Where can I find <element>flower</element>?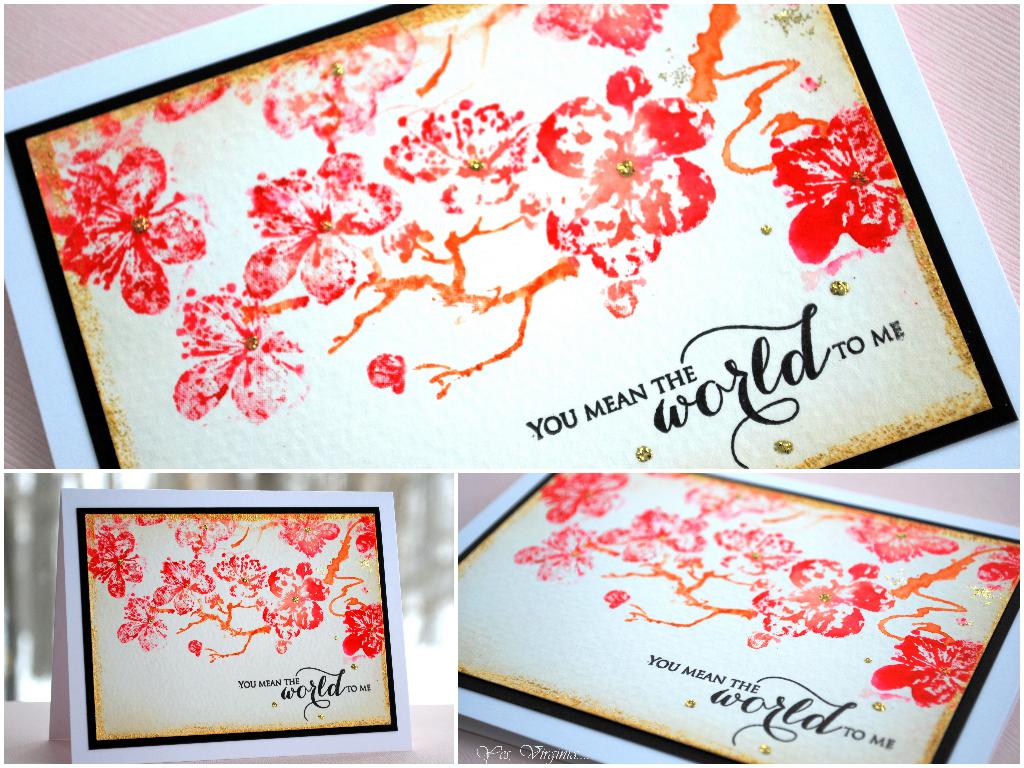
You can find it at crop(858, 516, 957, 569).
